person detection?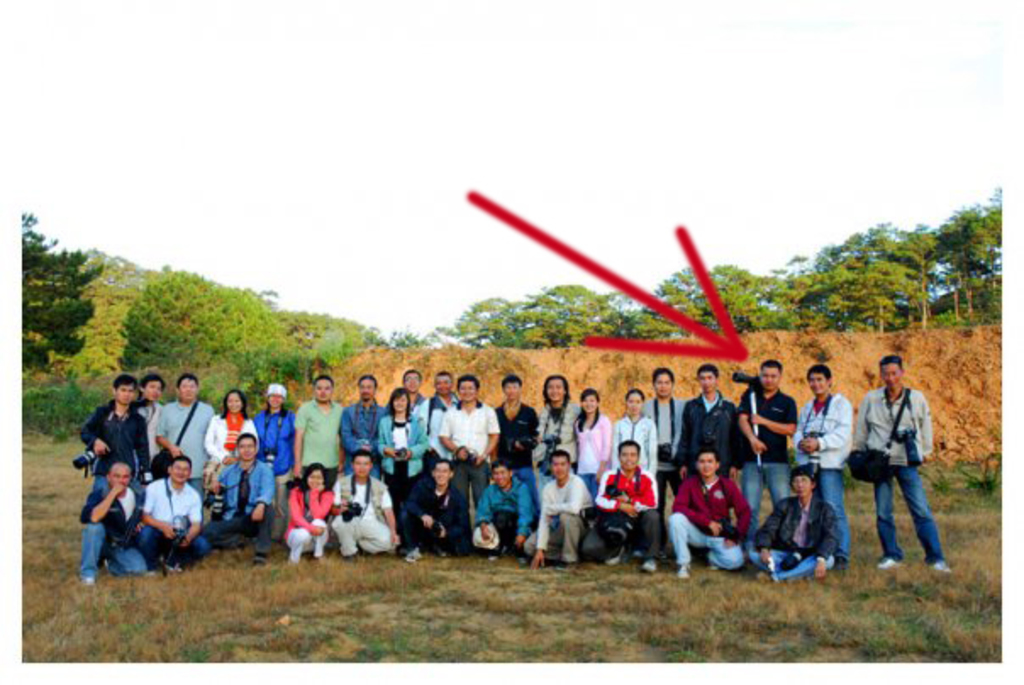
(left=790, top=356, right=856, bottom=449)
